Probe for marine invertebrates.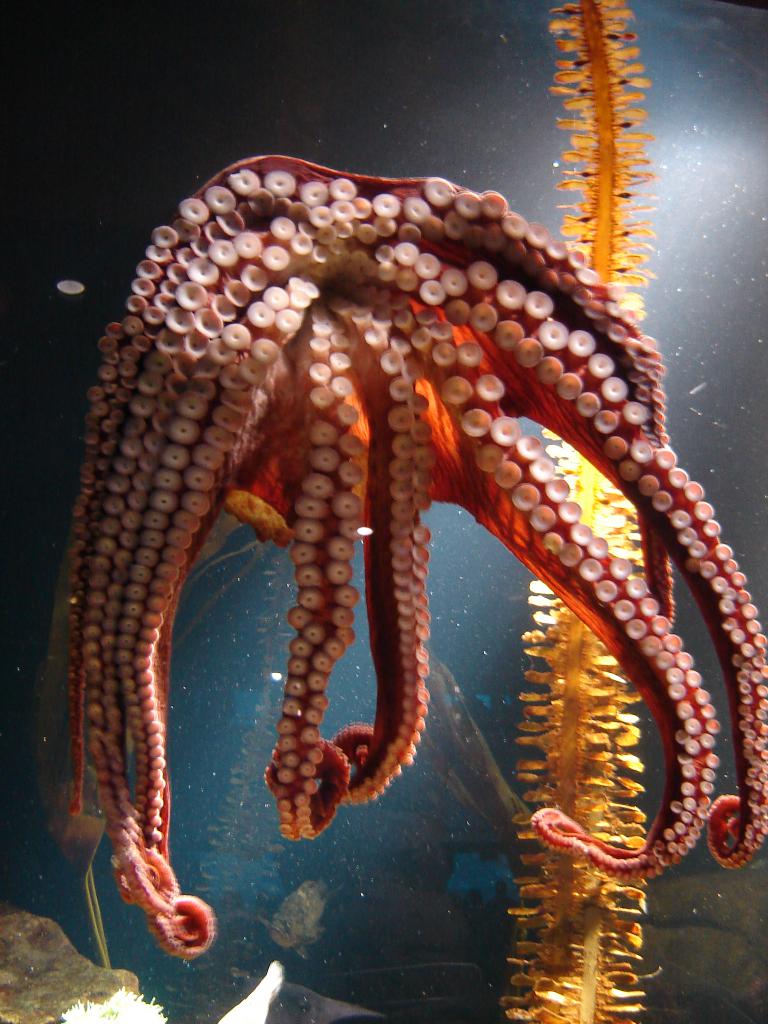
Probe result: (x1=46, y1=977, x2=183, y2=1023).
